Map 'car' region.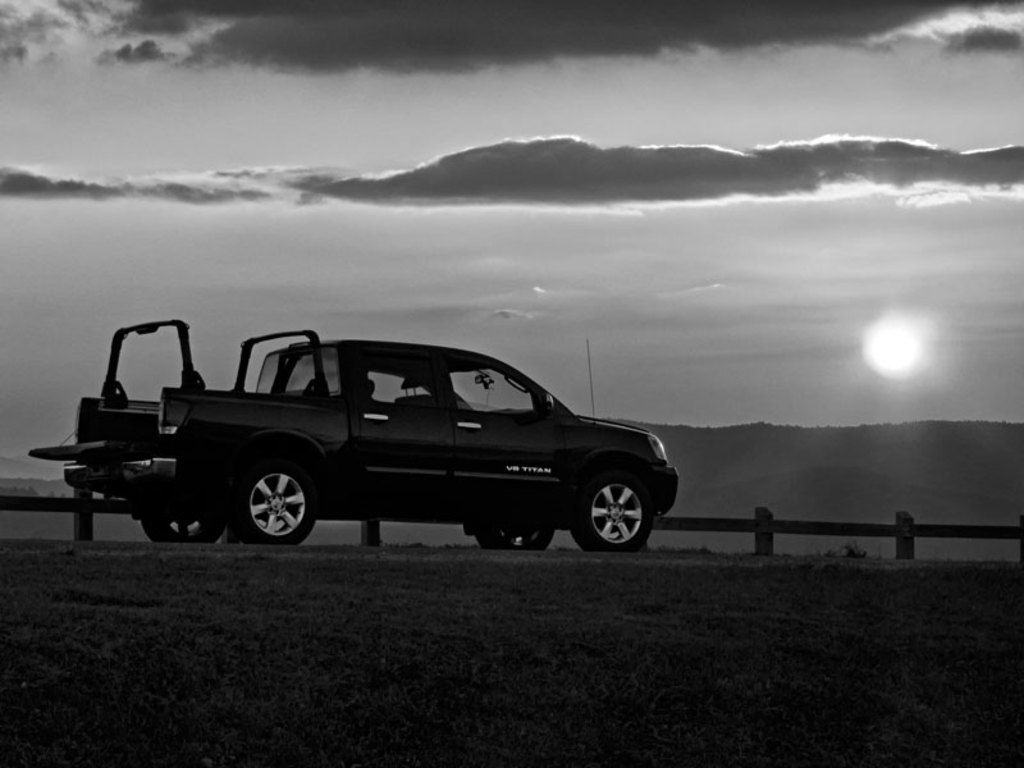
Mapped to Rect(84, 319, 662, 558).
